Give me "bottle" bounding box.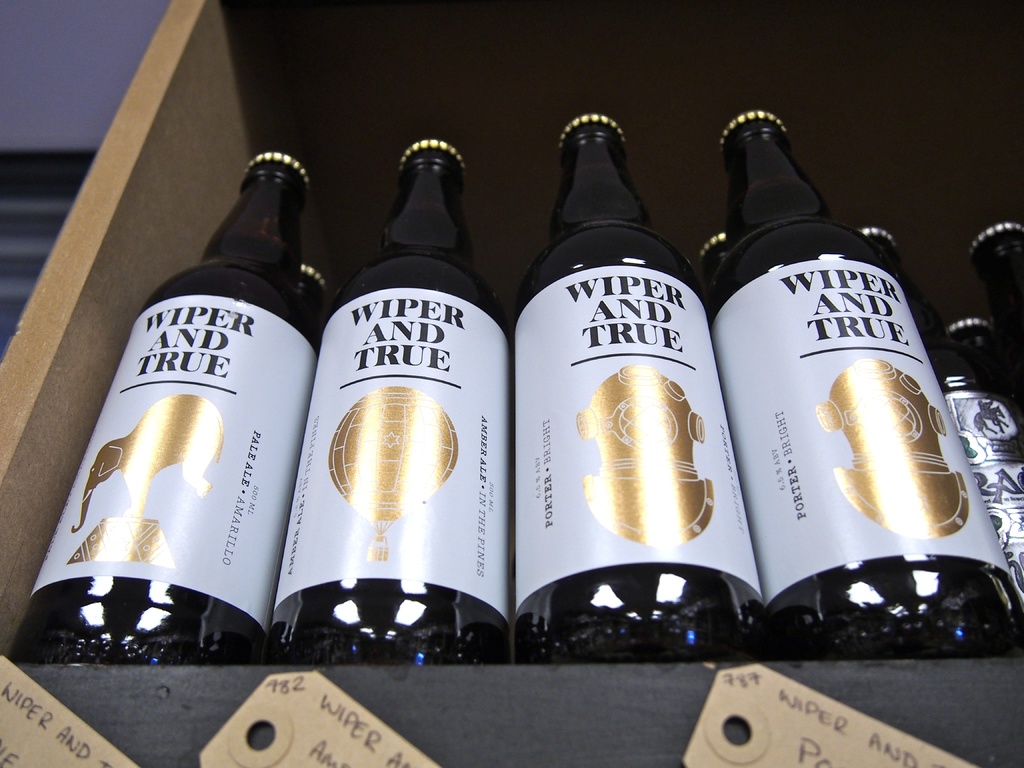
bbox=(704, 234, 737, 260).
